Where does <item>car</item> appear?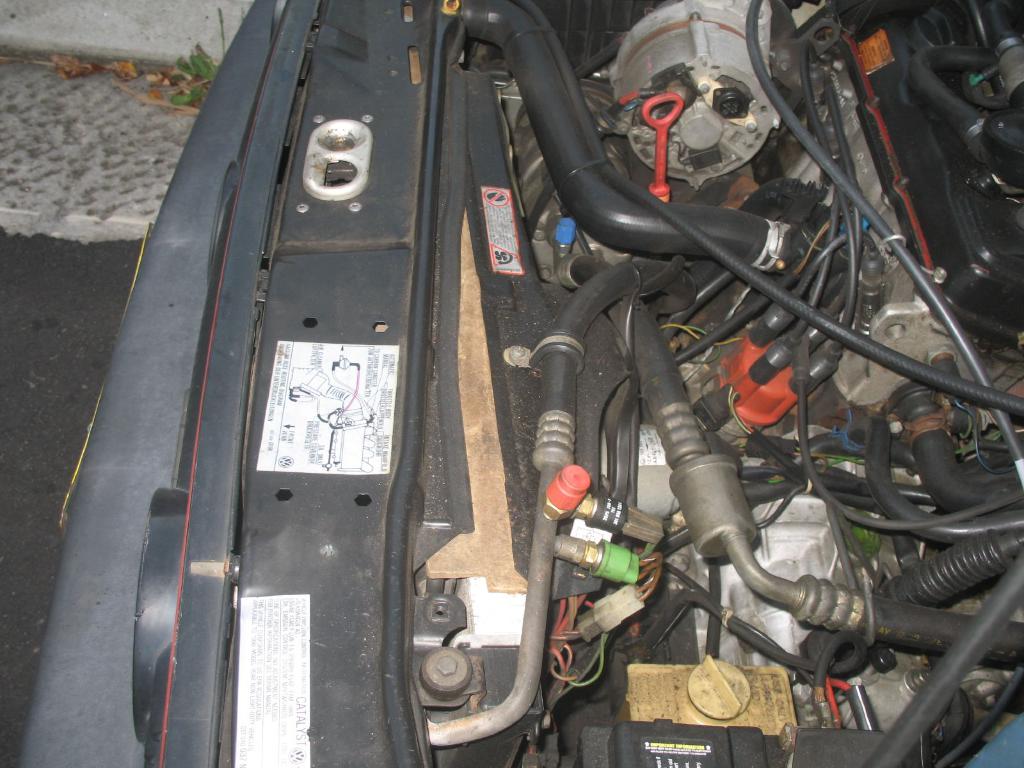
Appears at 60 6 990 767.
